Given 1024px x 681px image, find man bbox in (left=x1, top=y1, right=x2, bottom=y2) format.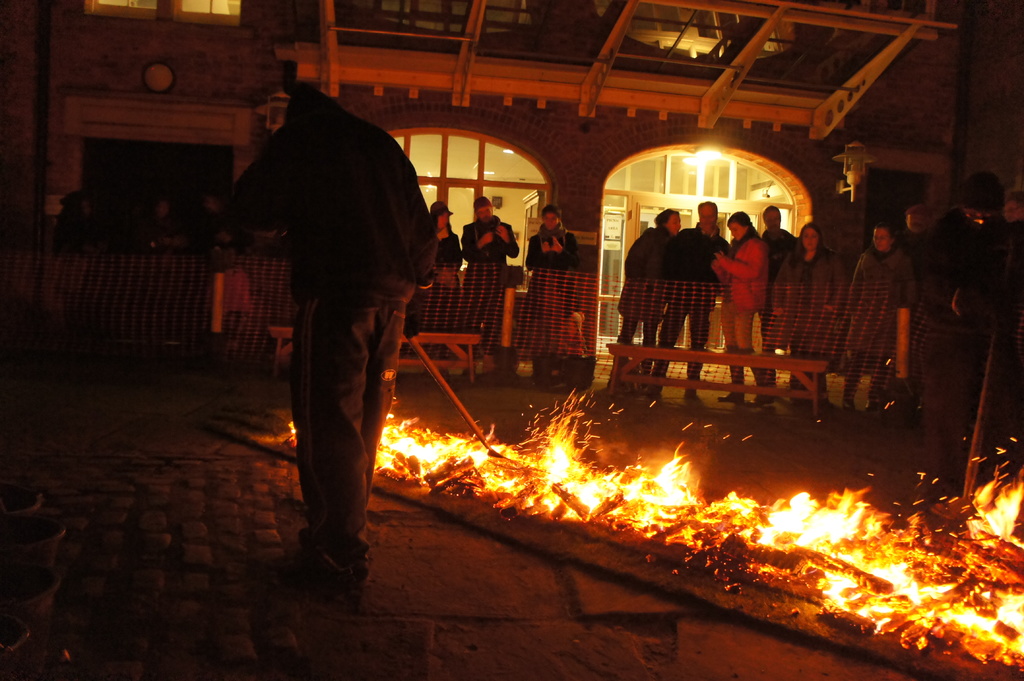
(left=643, top=199, right=731, bottom=396).
